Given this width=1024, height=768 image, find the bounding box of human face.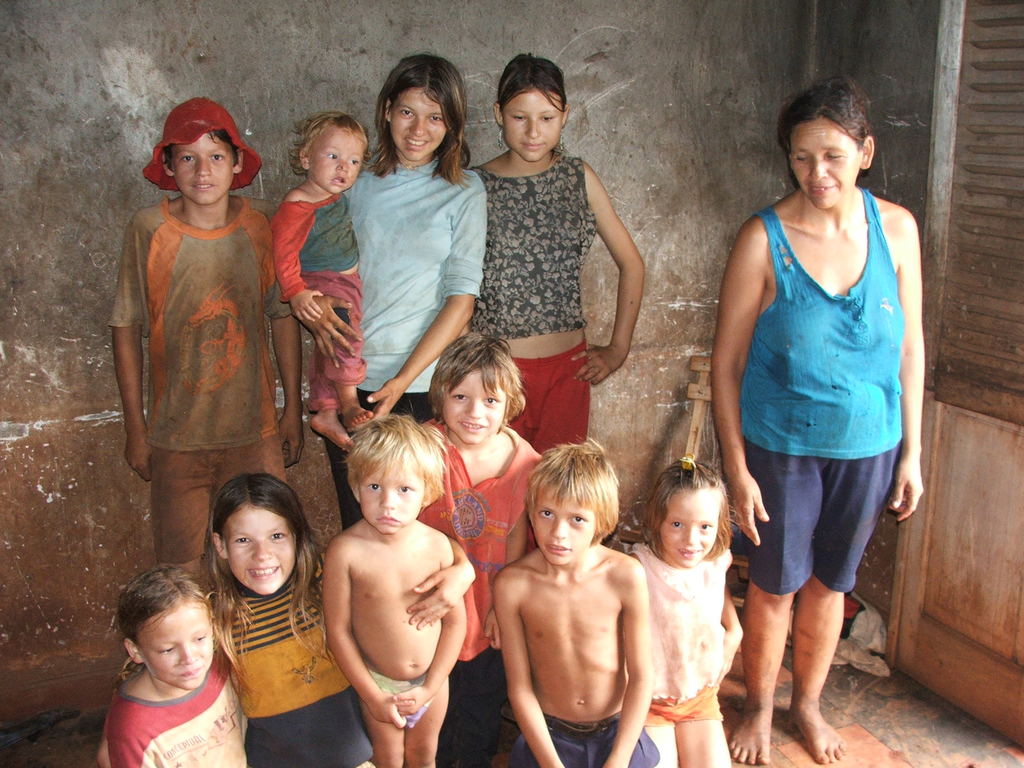
440 364 509 447.
